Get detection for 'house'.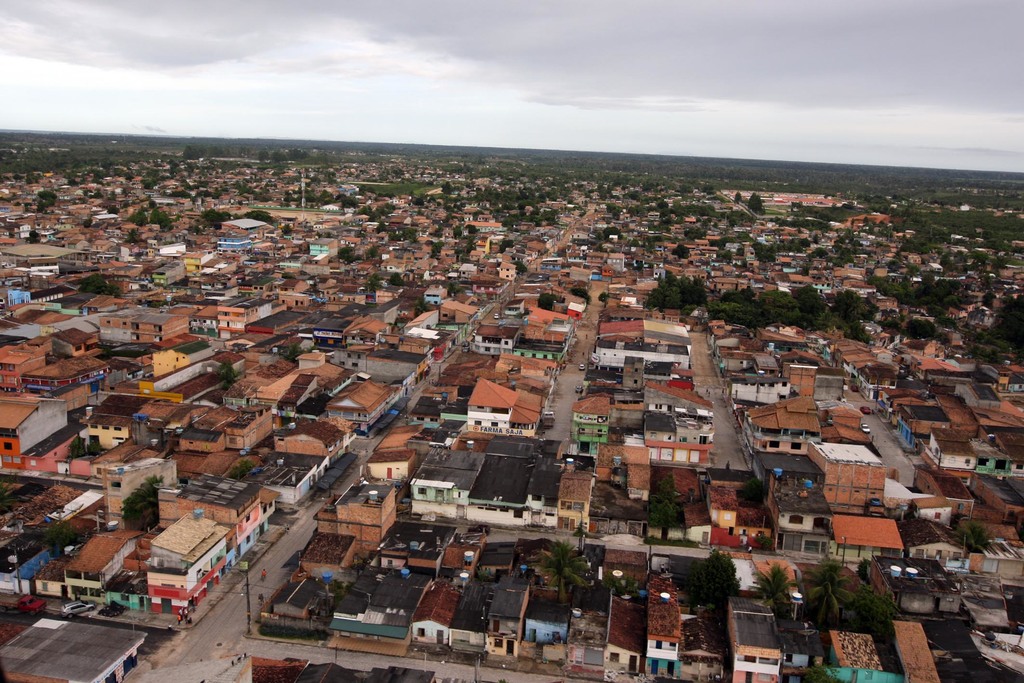
Detection: (258, 570, 326, 624).
